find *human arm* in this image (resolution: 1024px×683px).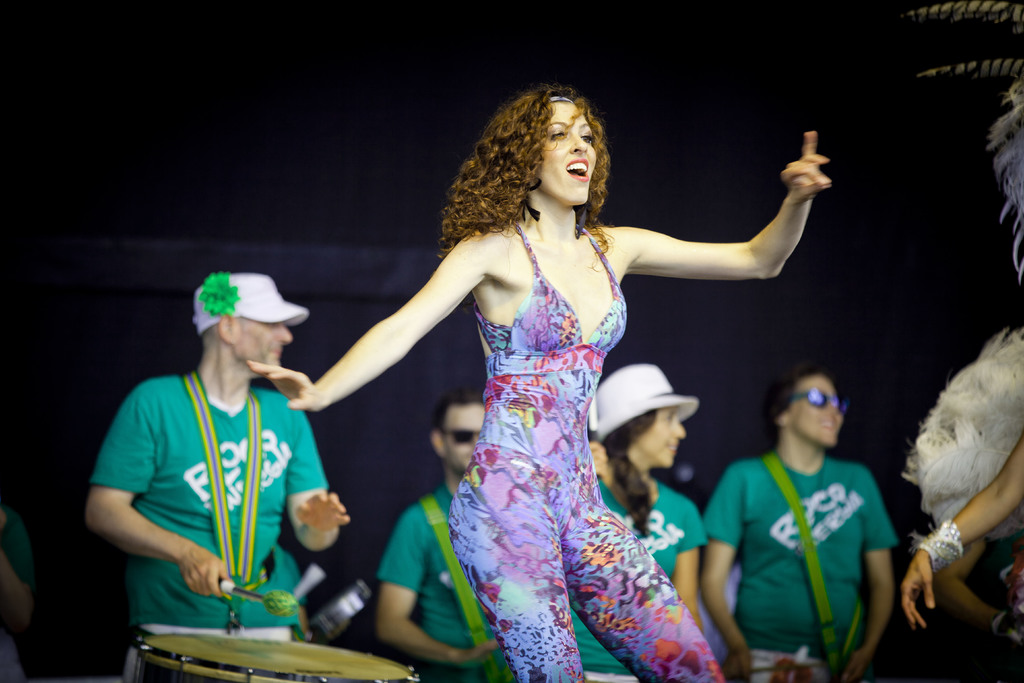
bbox=[840, 466, 905, 682].
